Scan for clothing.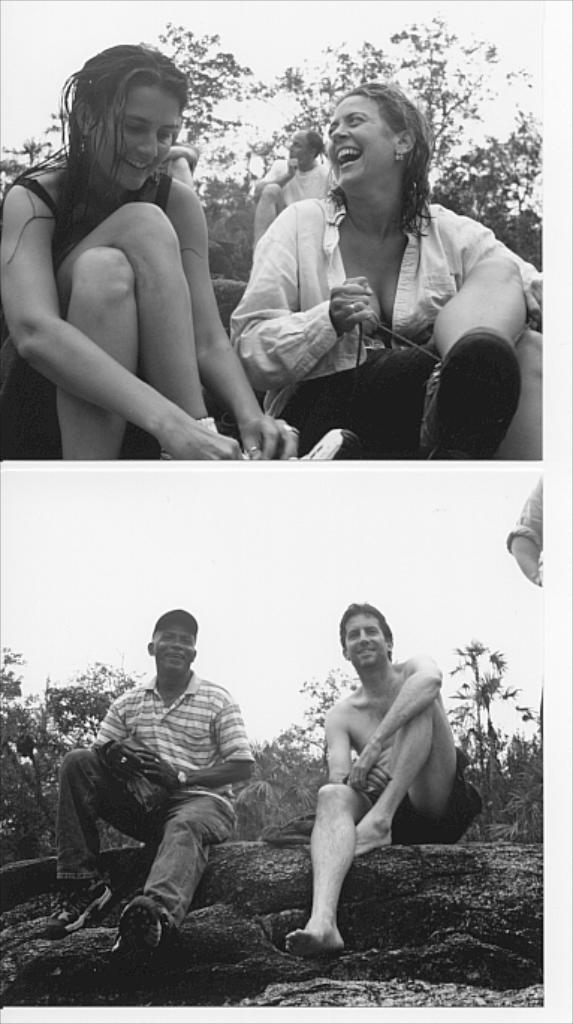
Scan result: [224,141,519,468].
